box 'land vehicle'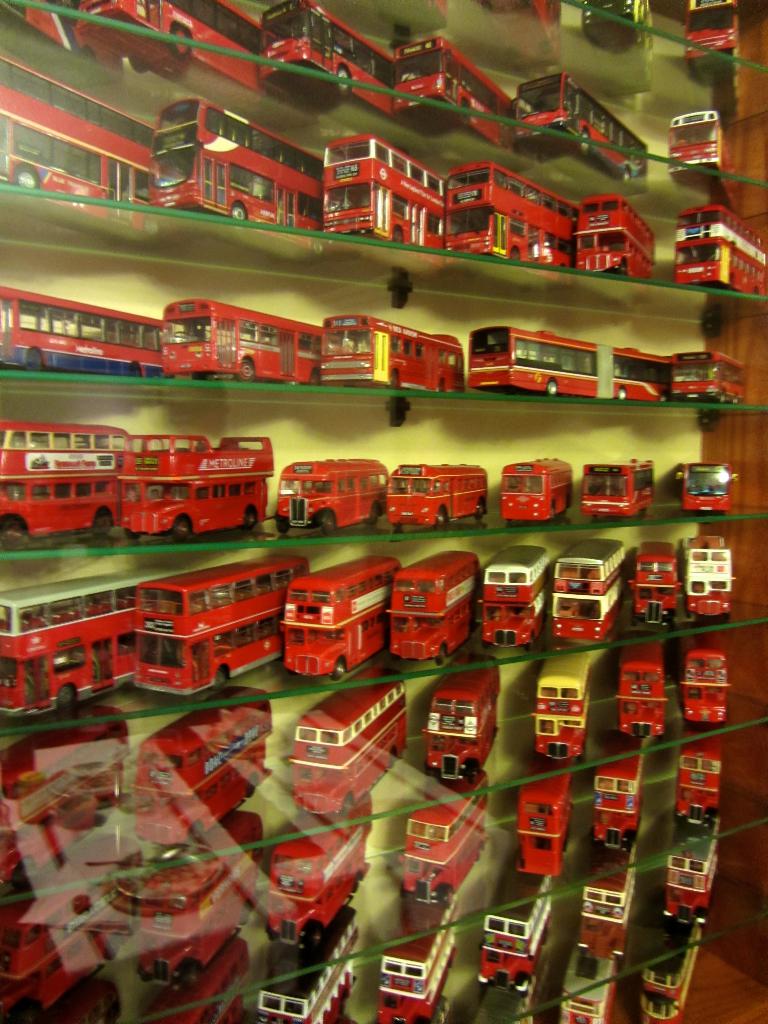
562:950:634:1023
